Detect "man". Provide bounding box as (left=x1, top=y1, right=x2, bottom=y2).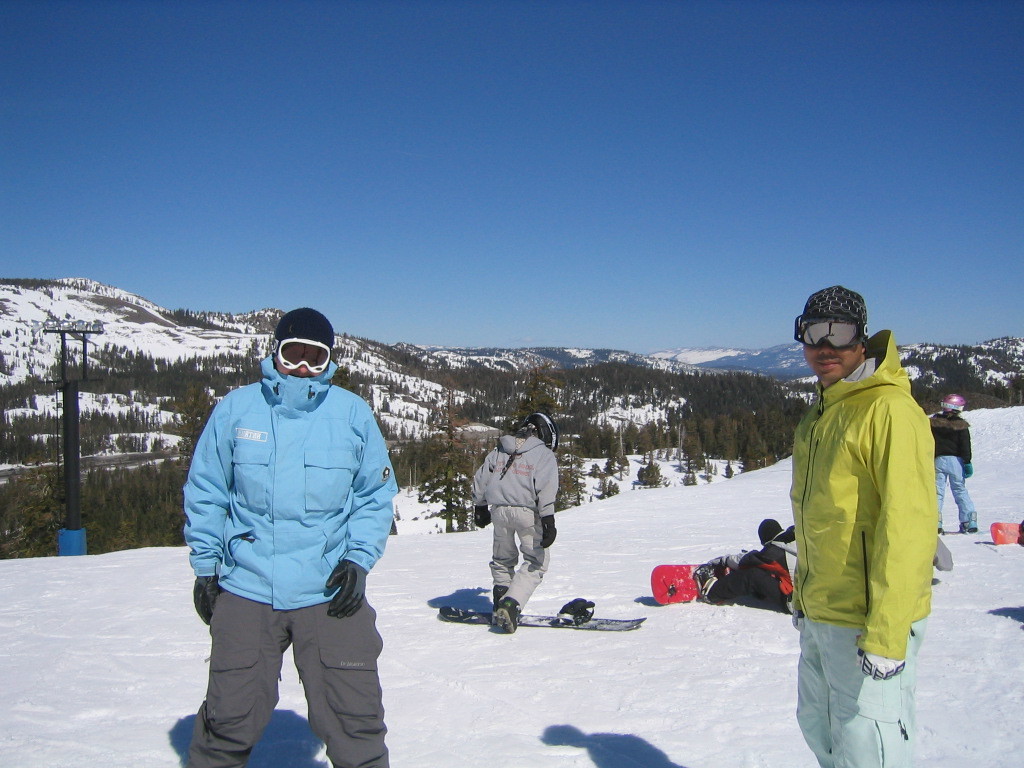
(left=186, top=307, right=397, bottom=767).
